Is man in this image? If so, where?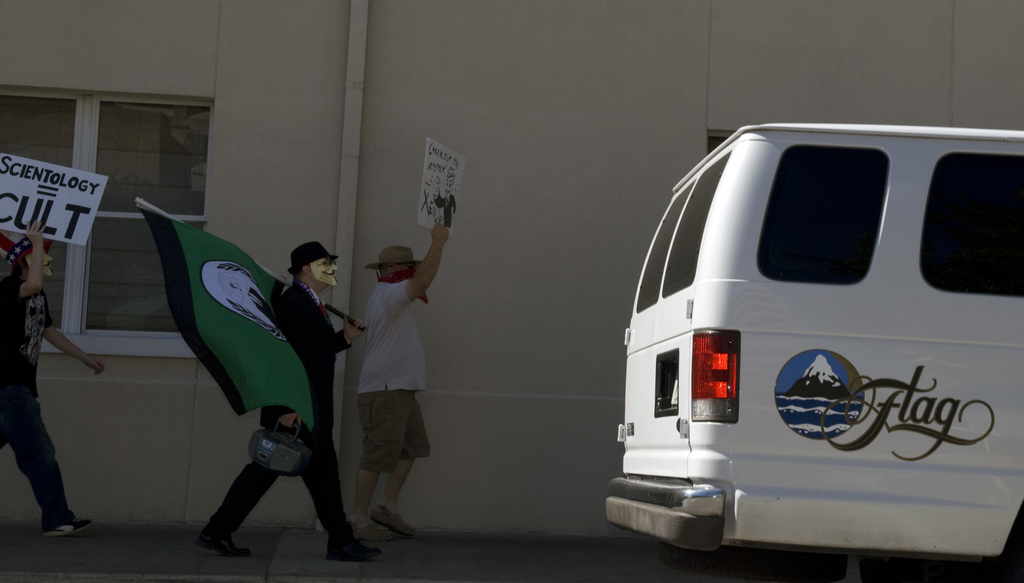
Yes, at Rect(335, 206, 440, 541).
